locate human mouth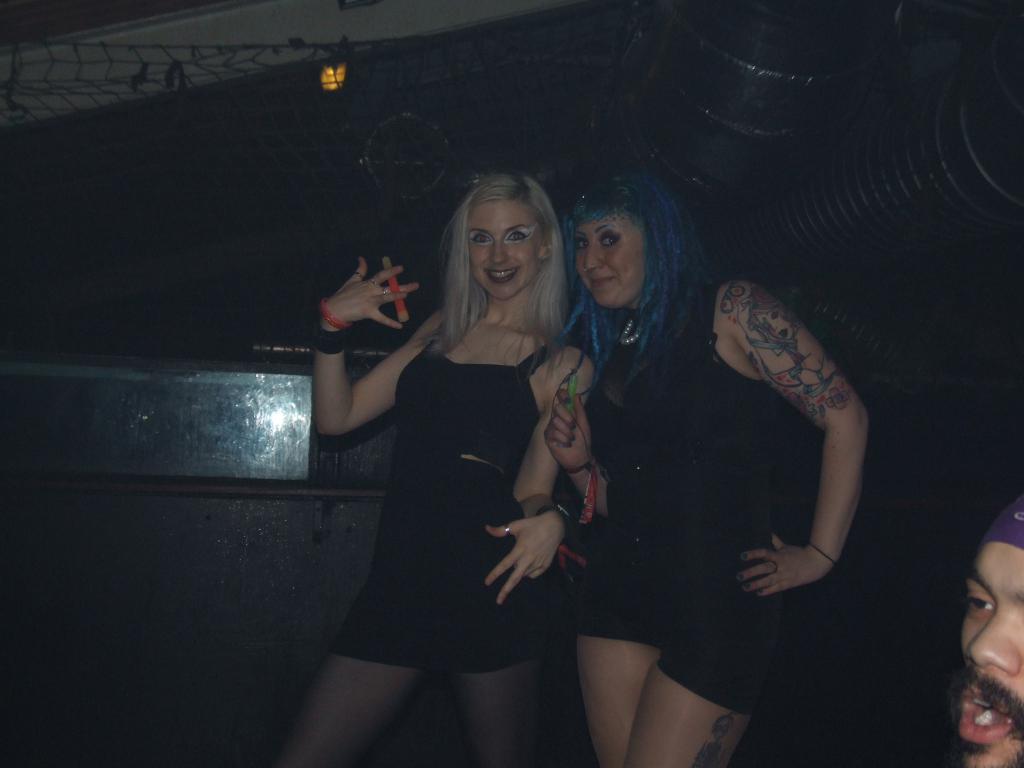
BBox(588, 274, 616, 291)
